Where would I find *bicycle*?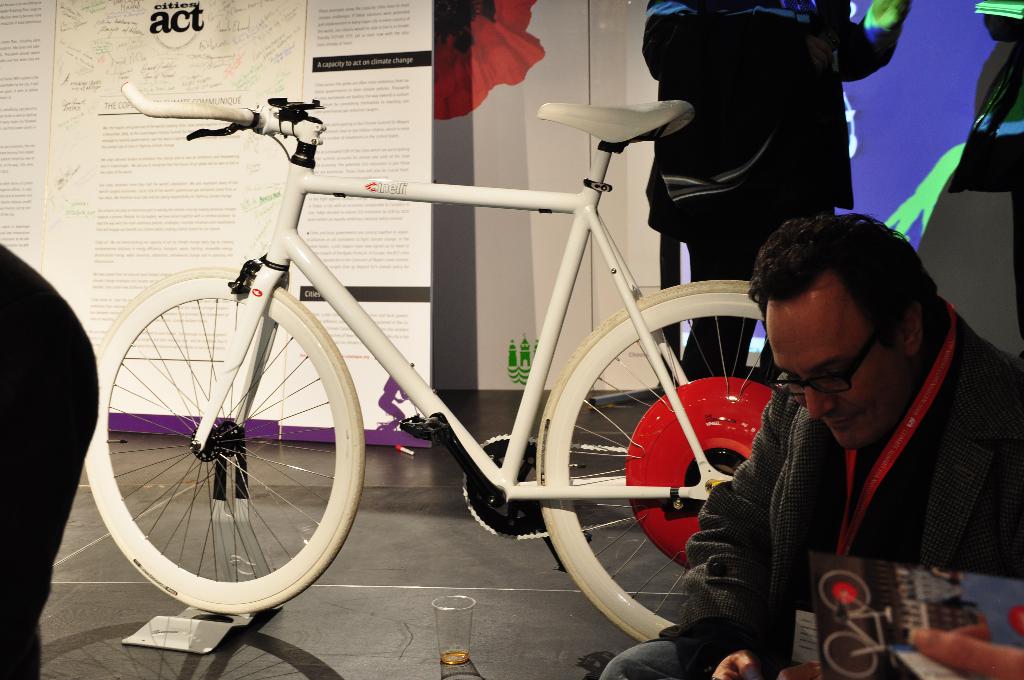
At BBox(817, 572, 902, 679).
